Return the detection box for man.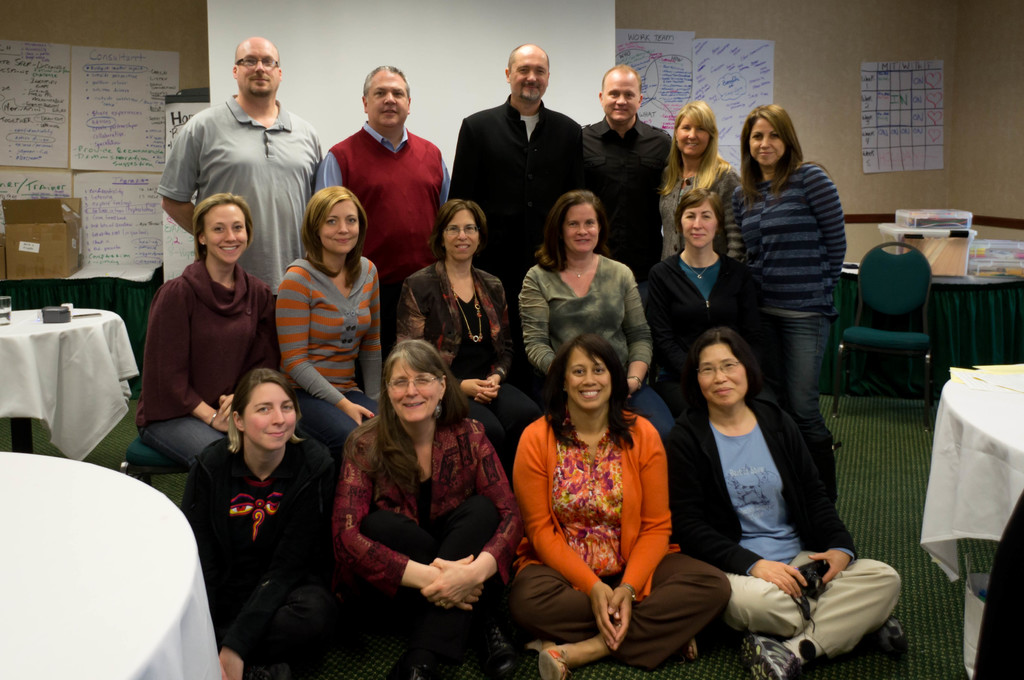
156:35:321:313.
